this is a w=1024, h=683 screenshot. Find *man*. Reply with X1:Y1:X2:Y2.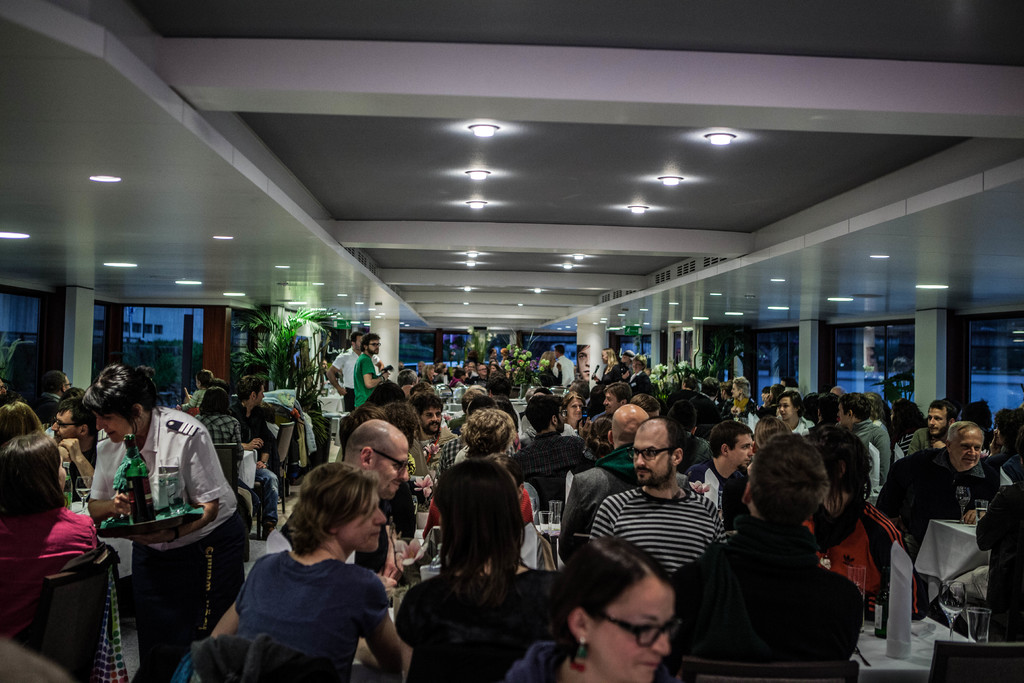
336:419:413:613.
